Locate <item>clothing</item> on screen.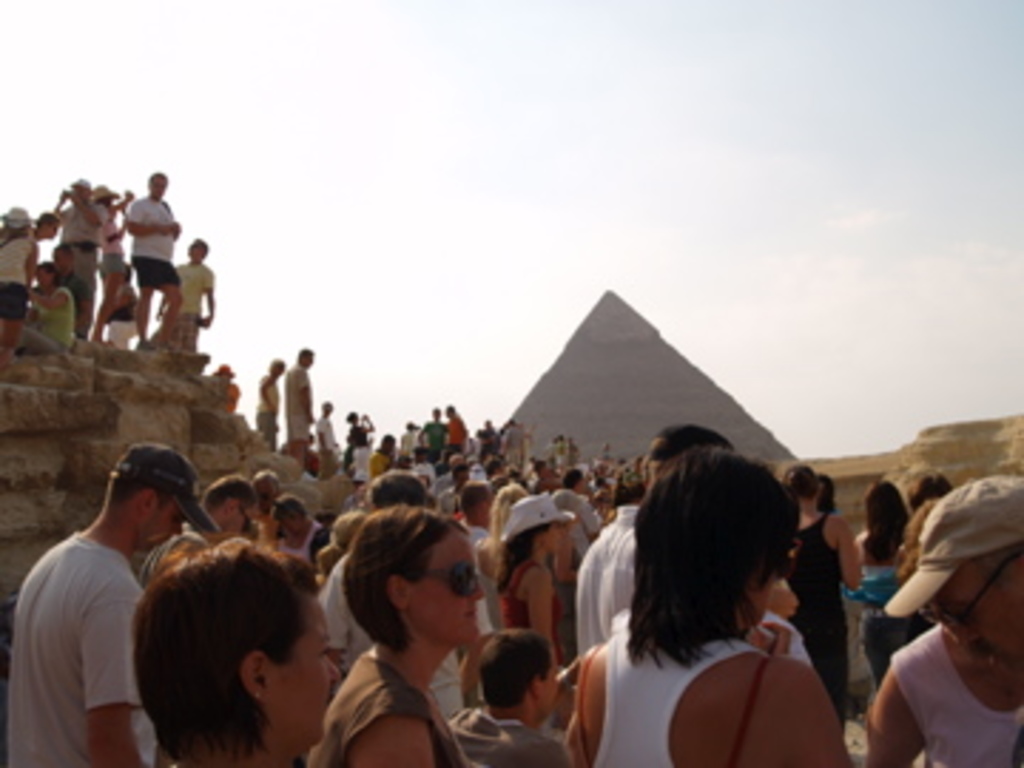
On screen at x1=592 y1=626 x2=825 y2=765.
